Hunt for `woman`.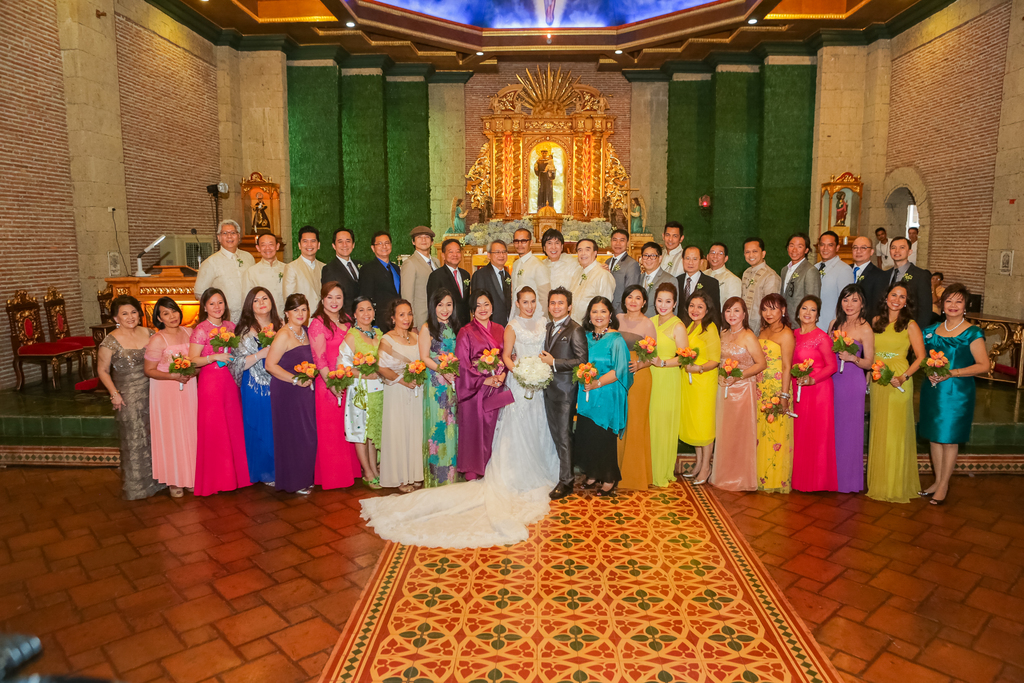
Hunted down at pyautogui.locateOnScreen(706, 298, 769, 488).
